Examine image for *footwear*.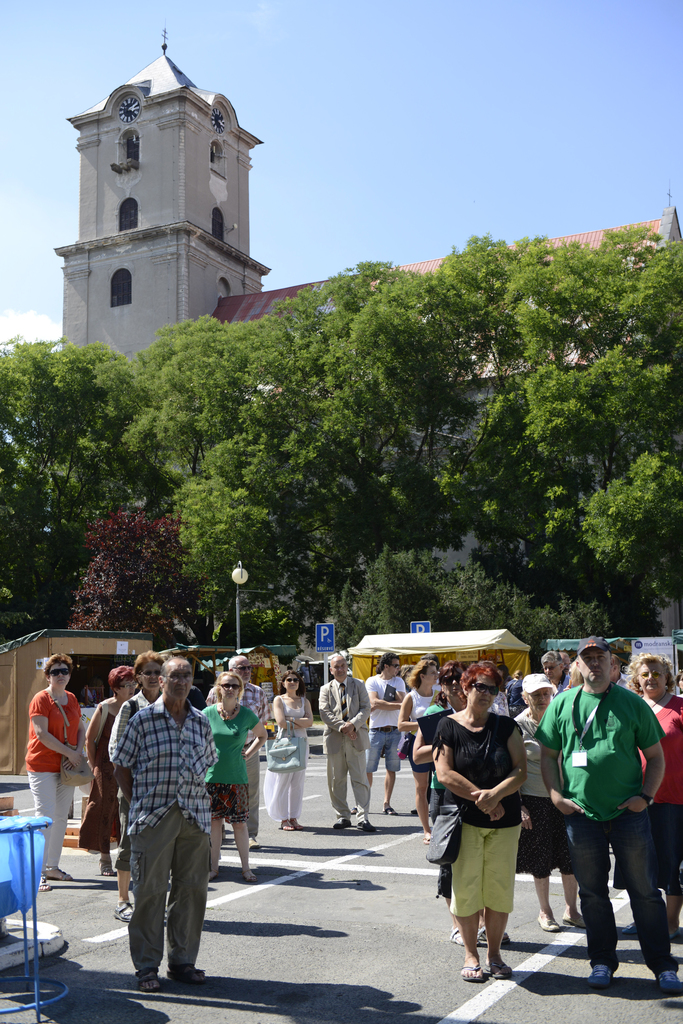
Examination result: region(450, 930, 465, 944).
